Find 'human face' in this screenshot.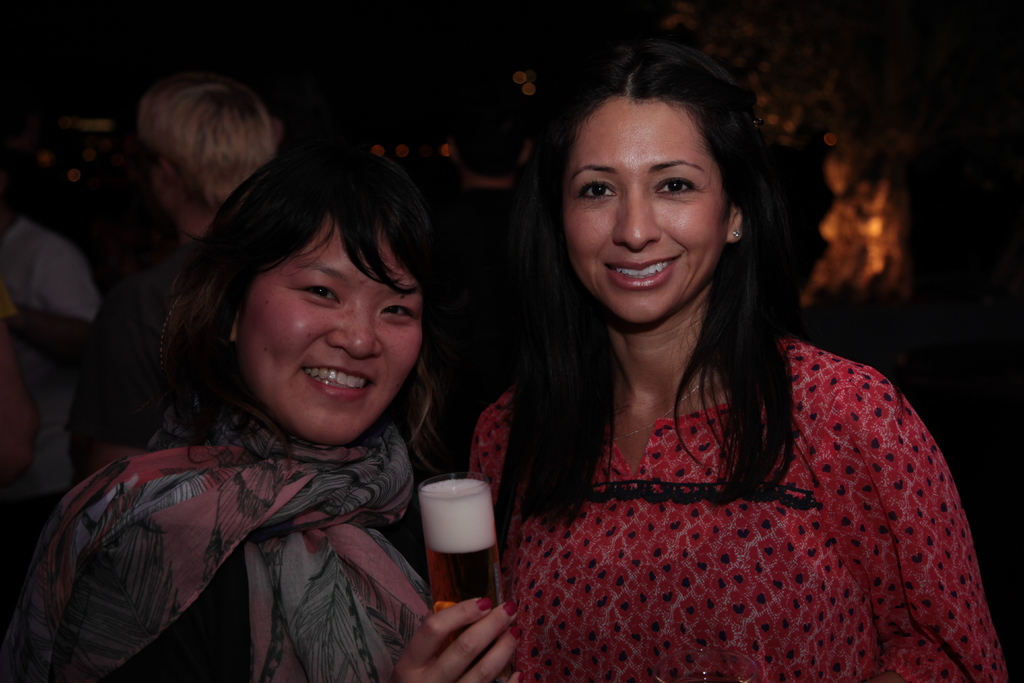
The bounding box for 'human face' is (237, 210, 420, 449).
